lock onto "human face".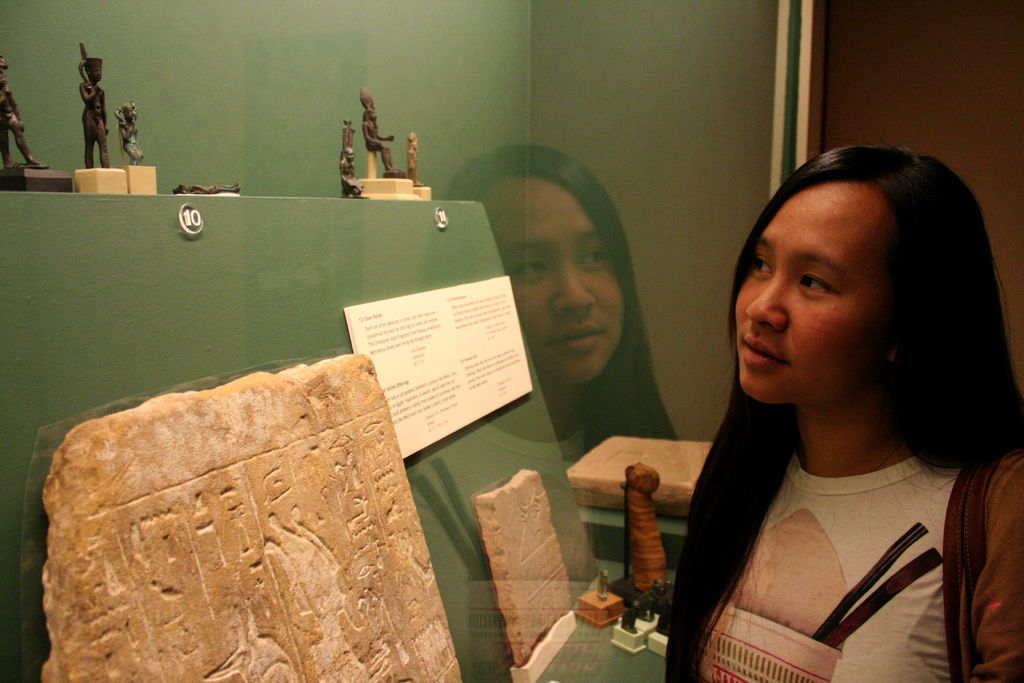
Locked: (left=733, top=173, right=899, bottom=413).
